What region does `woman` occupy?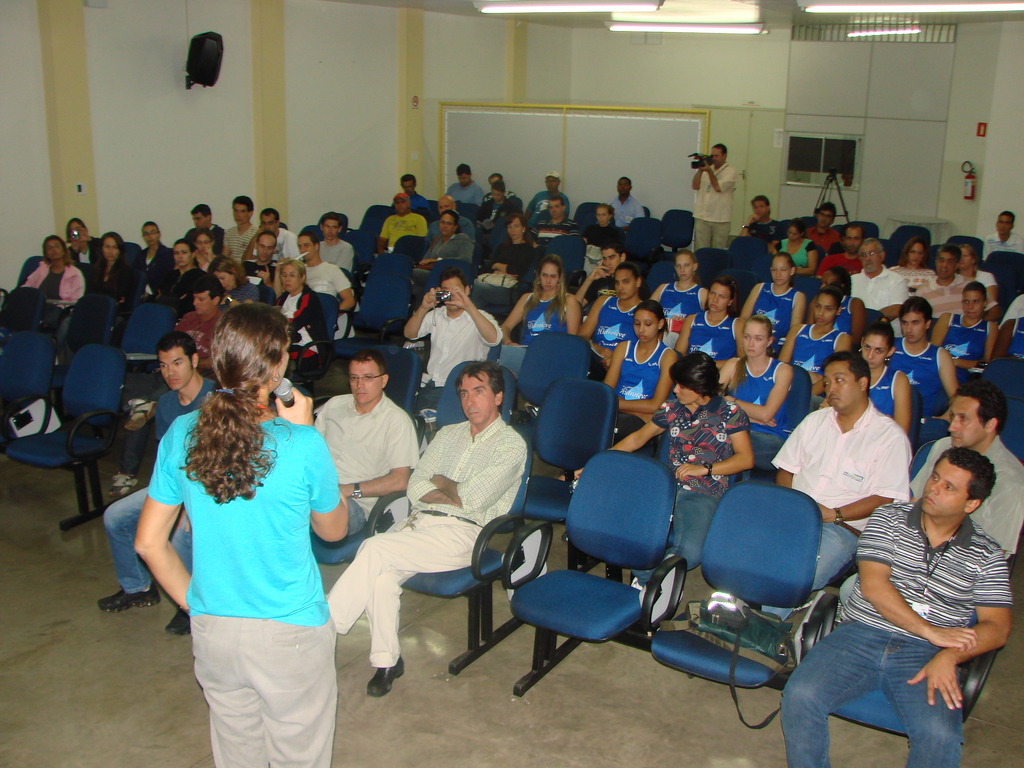
rect(959, 244, 1000, 306).
